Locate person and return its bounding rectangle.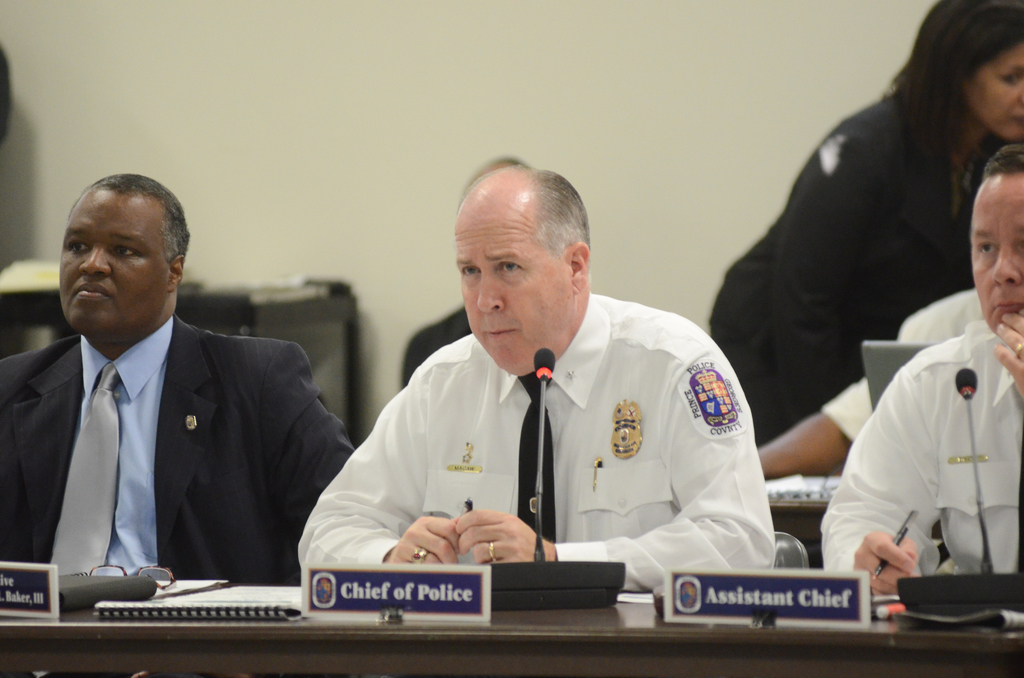
box=[751, 289, 981, 485].
